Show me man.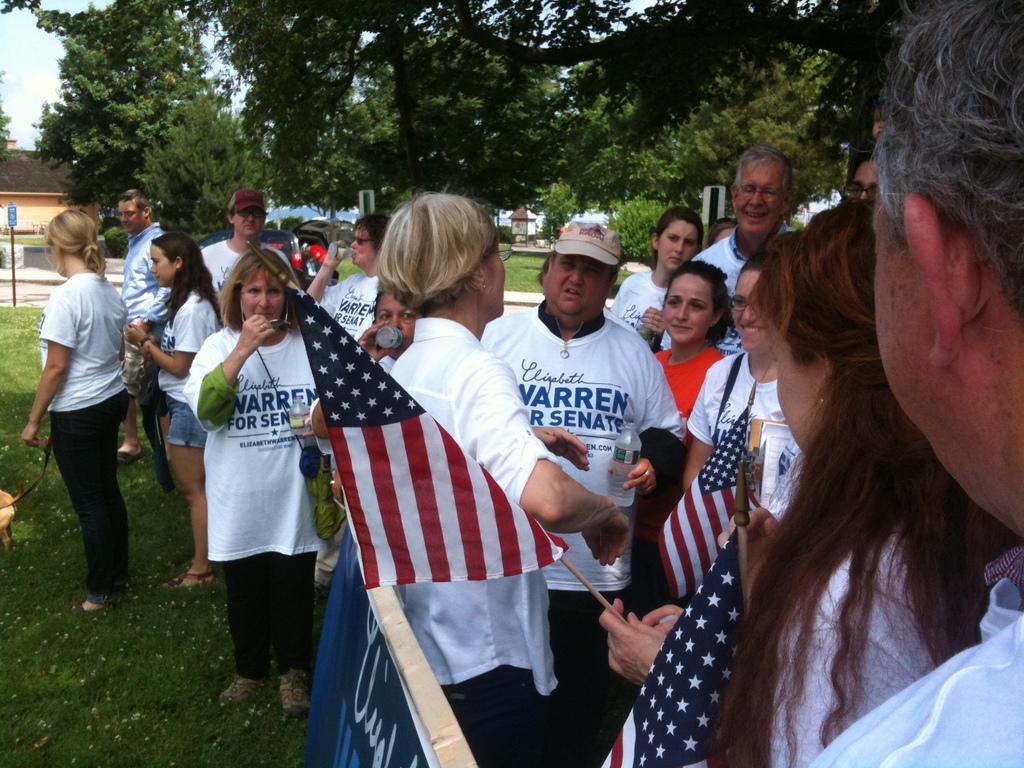
man is here: pyautogui.locateOnScreen(844, 156, 880, 209).
